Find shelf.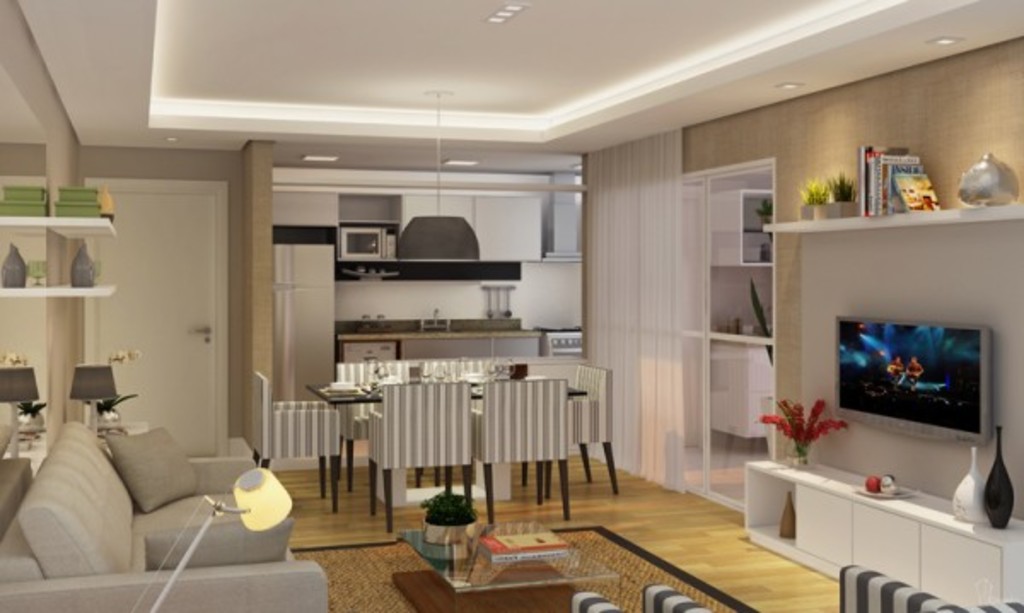
locate(753, 231, 1022, 540).
